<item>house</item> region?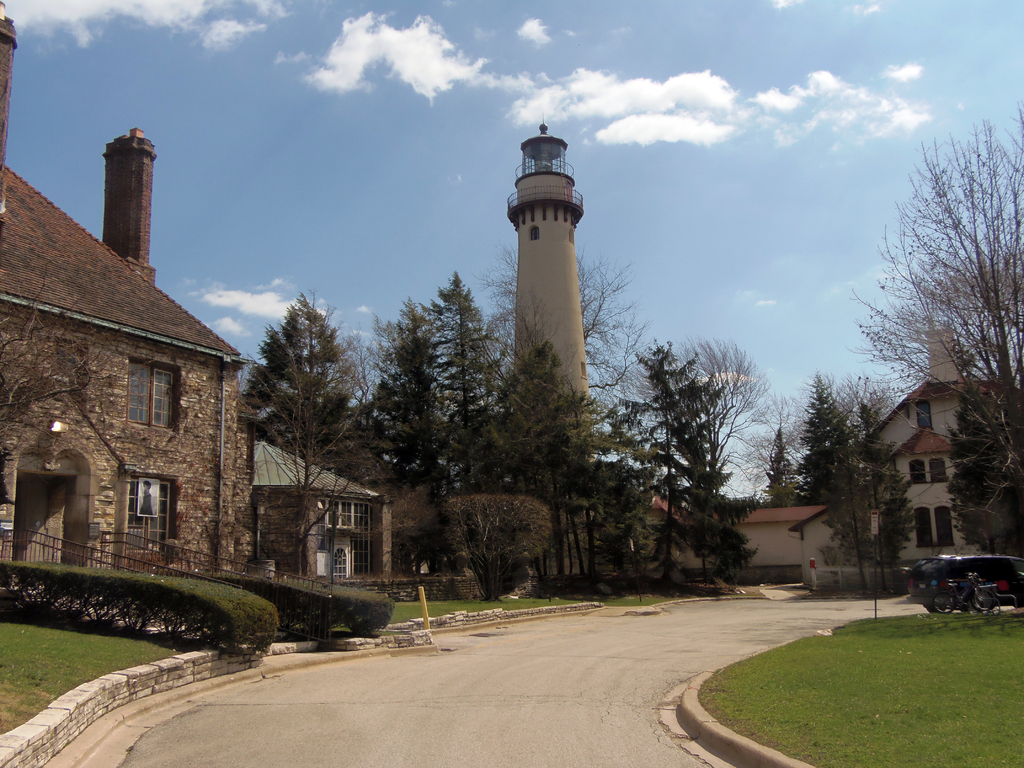
box=[0, 0, 250, 626]
